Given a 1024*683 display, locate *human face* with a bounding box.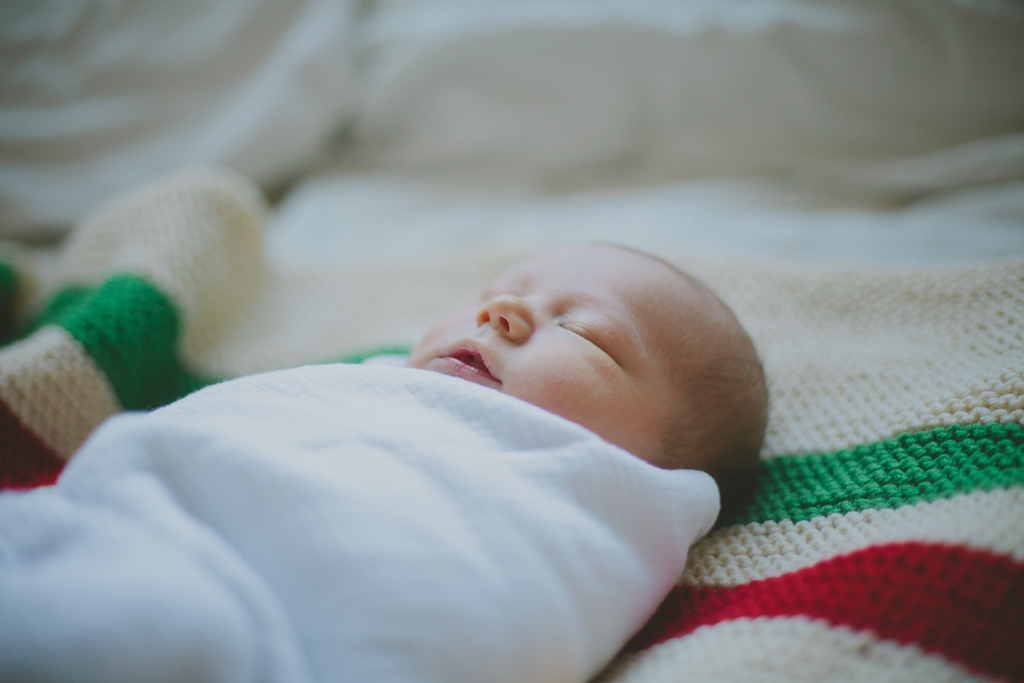
Located: locate(406, 239, 703, 457).
